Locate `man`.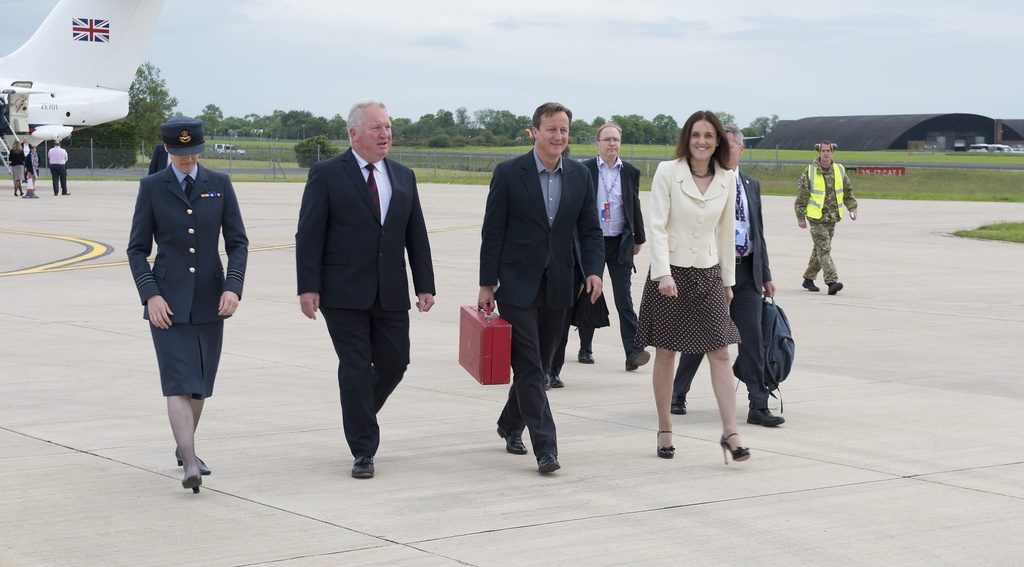
Bounding box: 144,138,171,177.
